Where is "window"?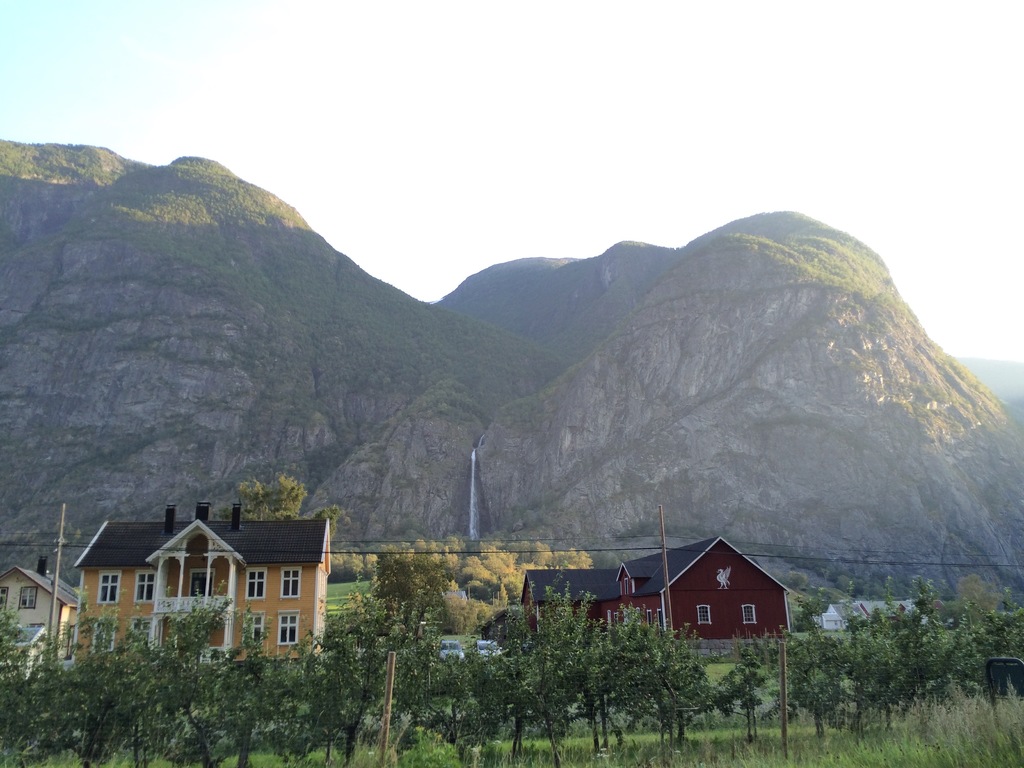
{"x1": 280, "y1": 565, "x2": 301, "y2": 601}.
